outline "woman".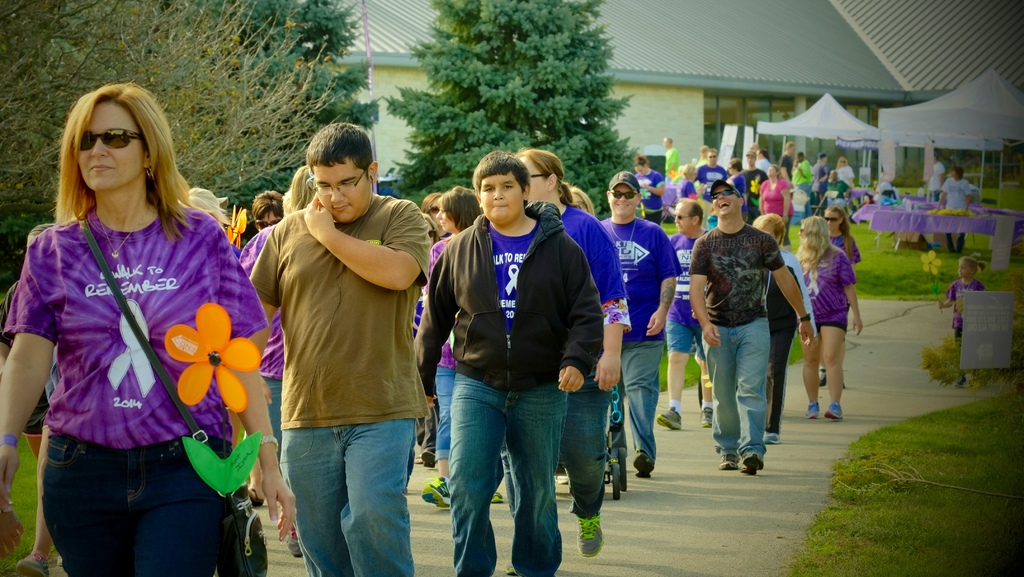
Outline: select_region(936, 168, 972, 255).
